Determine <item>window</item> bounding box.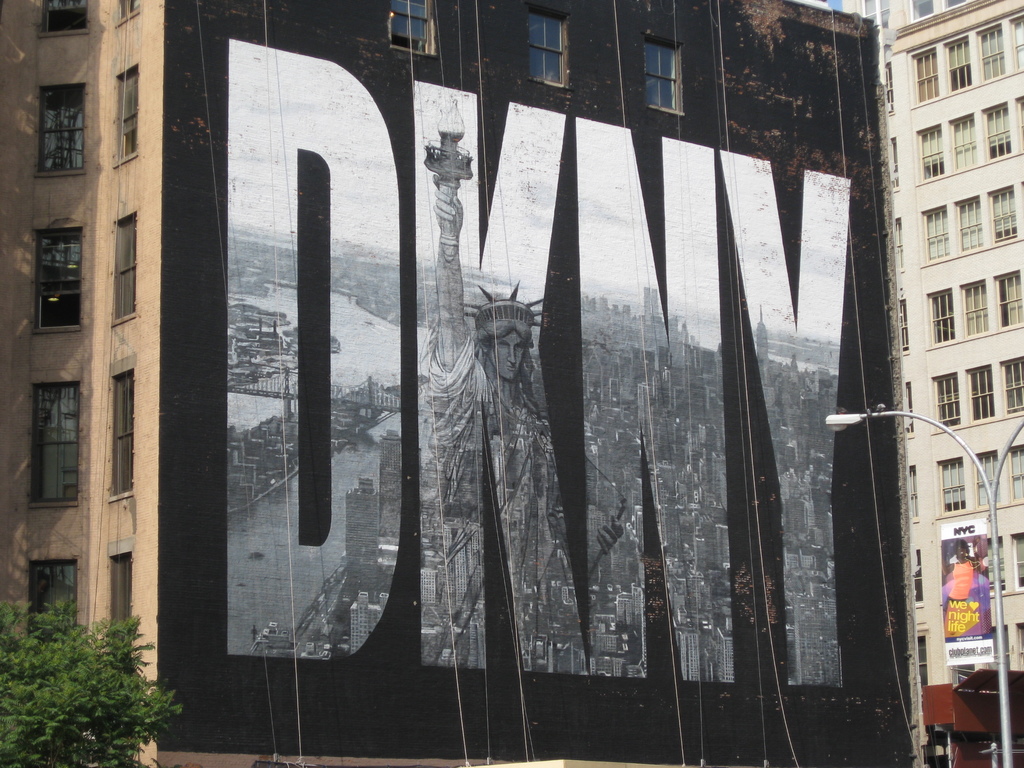
Determined: (left=49, top=0, right=91, bottom=38).
